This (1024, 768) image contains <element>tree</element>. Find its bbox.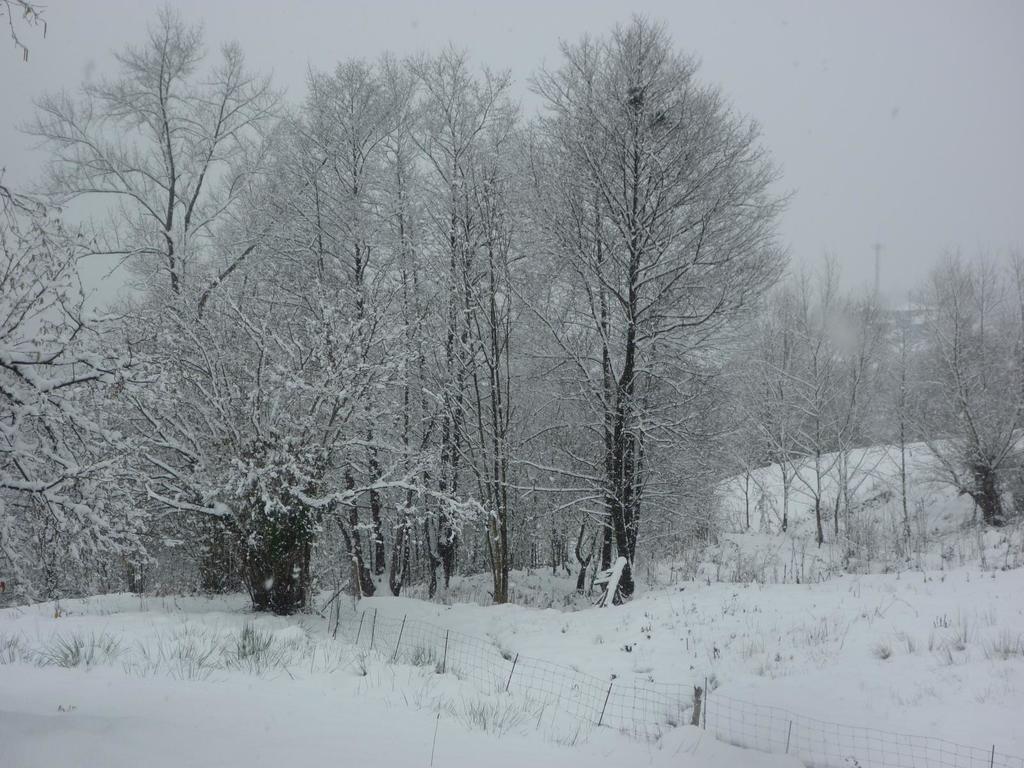
<box>819,248,908,456</box>.
